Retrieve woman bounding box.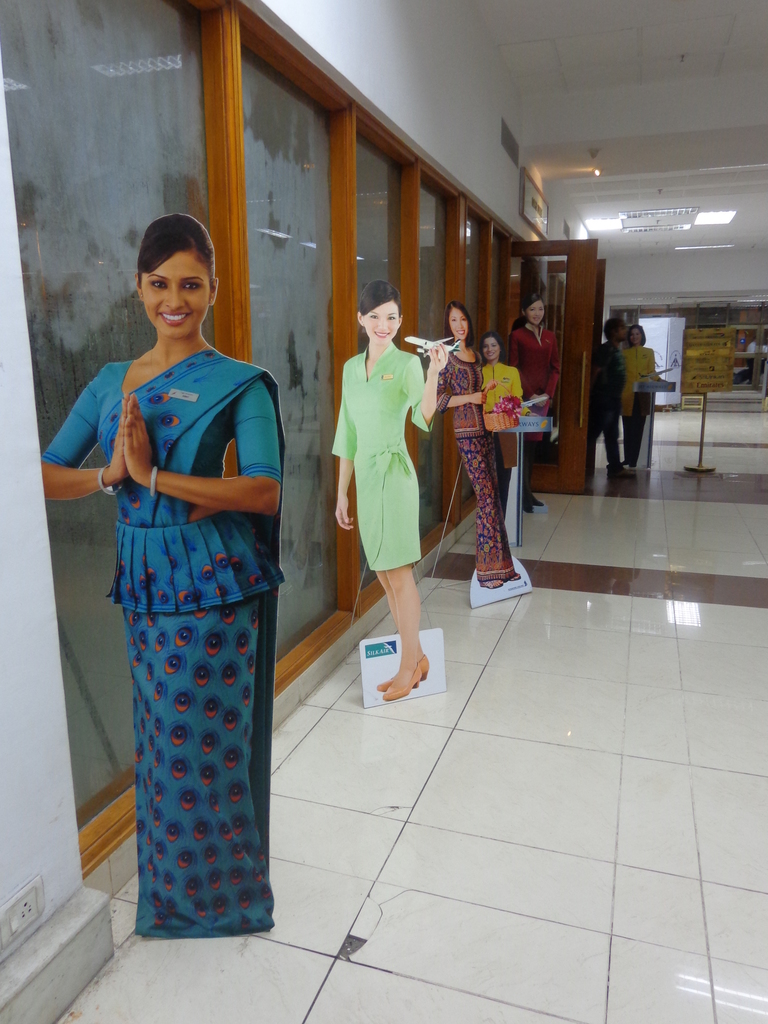
Bounding box: box(429, 296, 524, 590).
